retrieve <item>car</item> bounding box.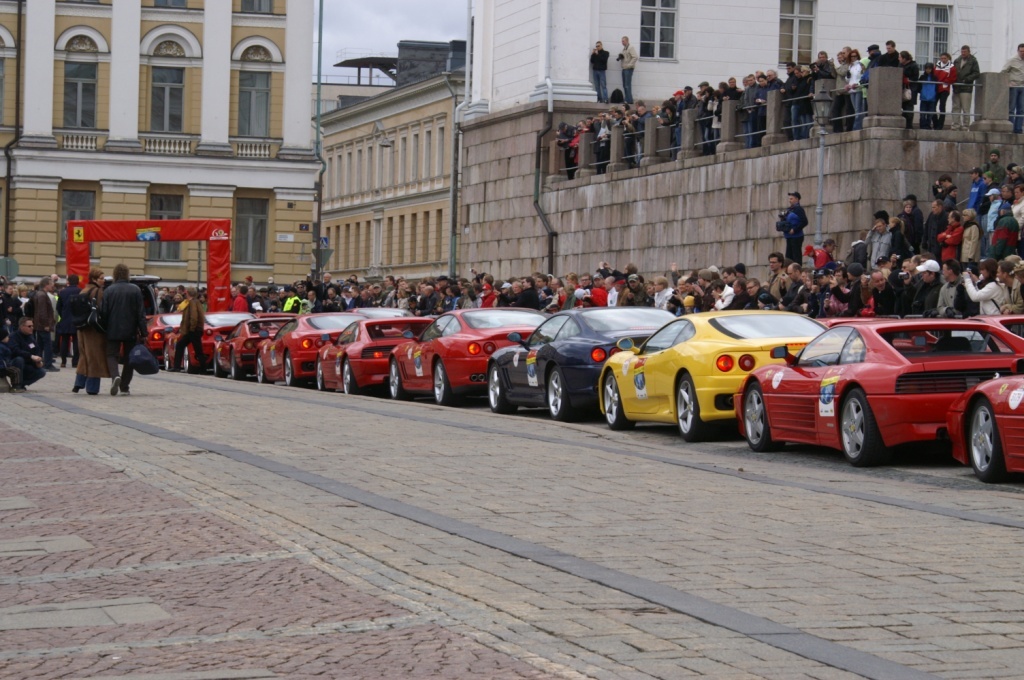
Bounding box: [x1=478, y1=307, x2=683, y2=421].
